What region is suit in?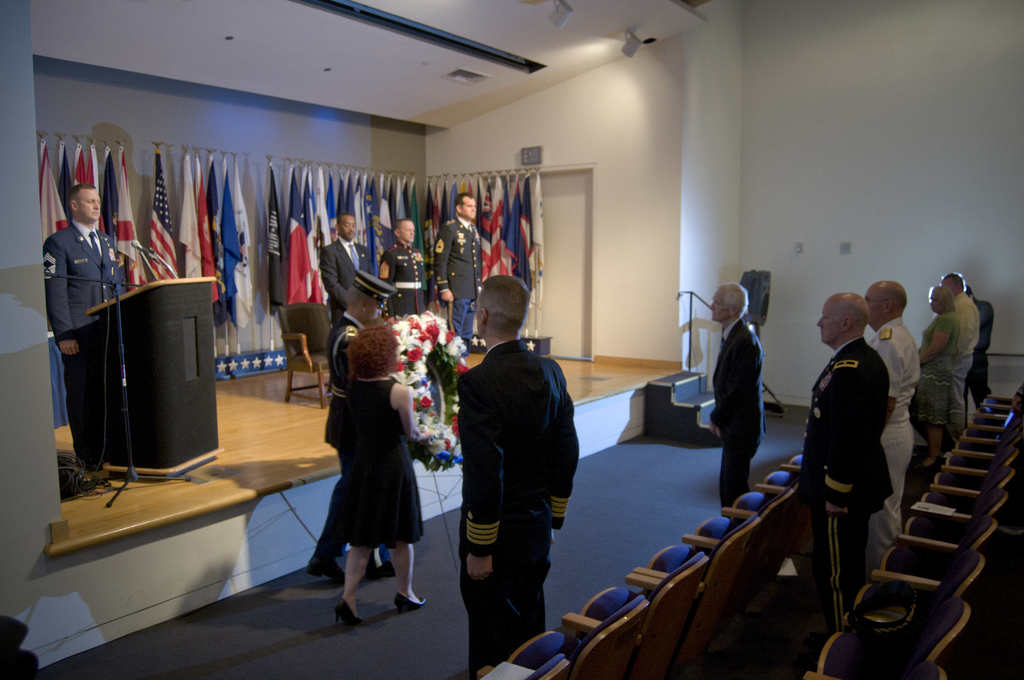
bbox=[712, 317, 764, 508].
